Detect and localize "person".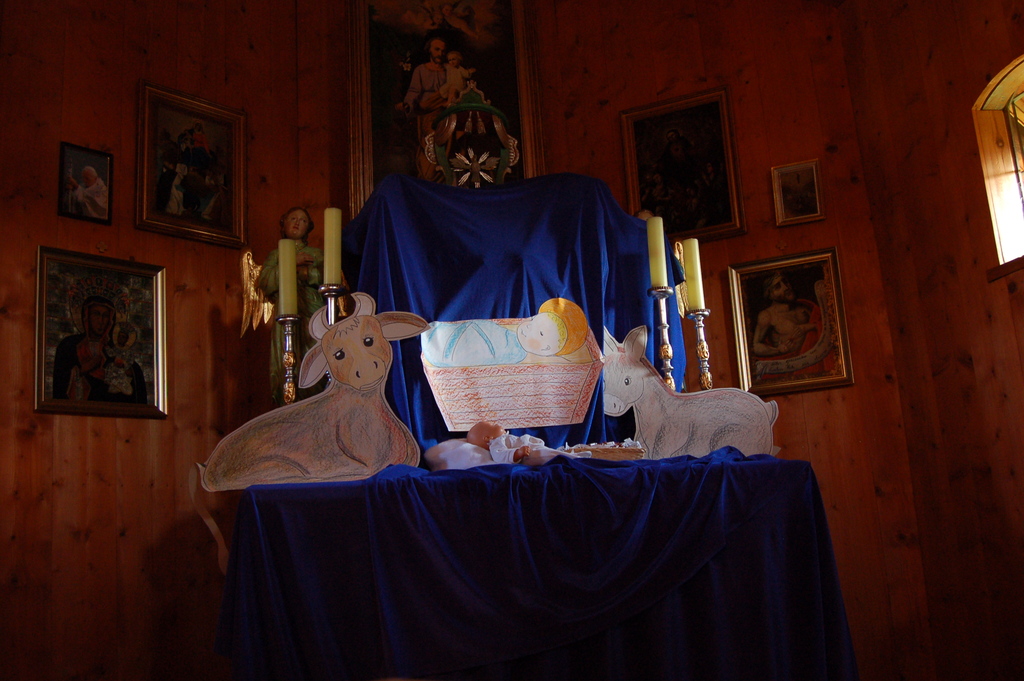
Localized at Rect(169, 122, 228, 242).
